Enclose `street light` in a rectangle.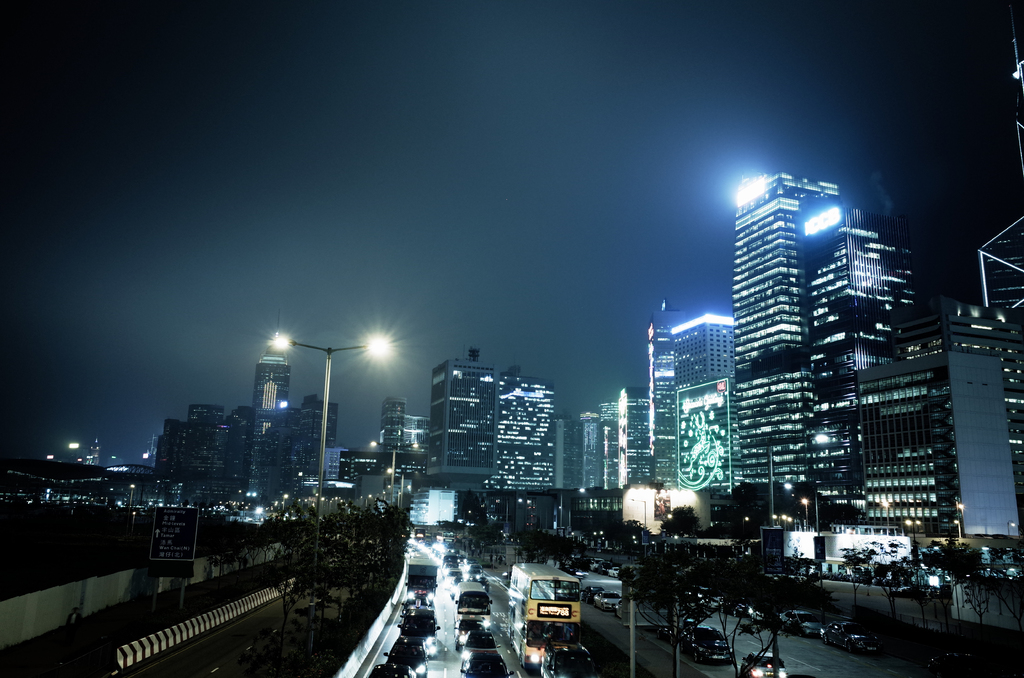
<region>800, 496, 808, 533</region>.
